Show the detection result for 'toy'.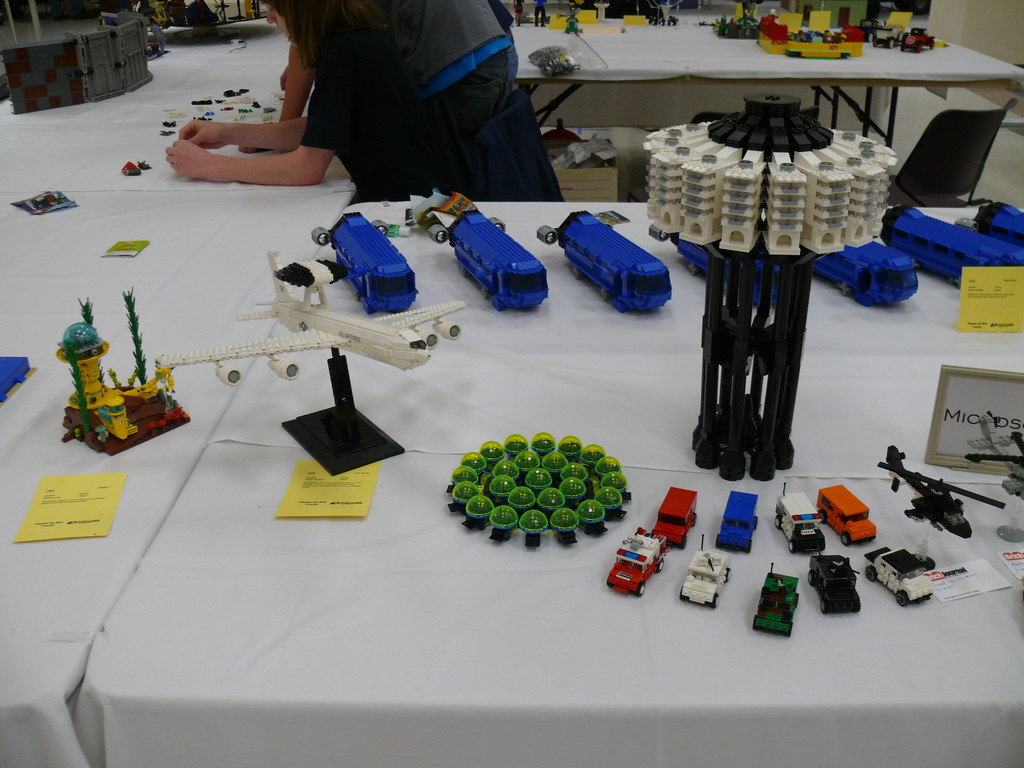
box(699, 547, 733, 606).
